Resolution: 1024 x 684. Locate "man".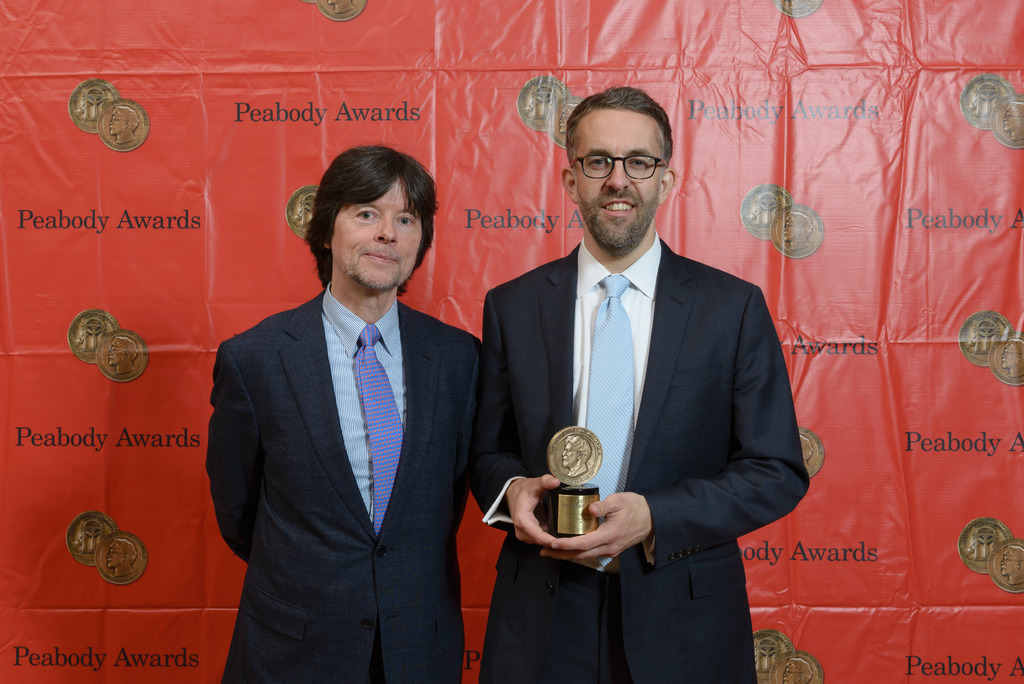
left=205, top=148, right=486, bottom=683.
